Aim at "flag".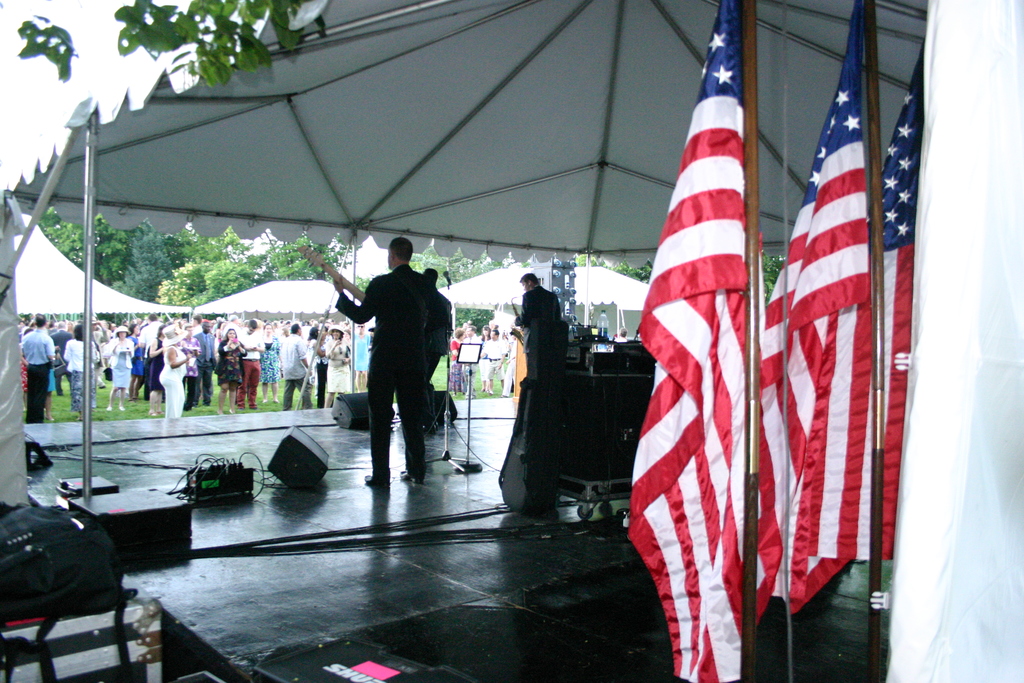
Aimed at <bbox>796, 21, 929, 620</bbox>.
